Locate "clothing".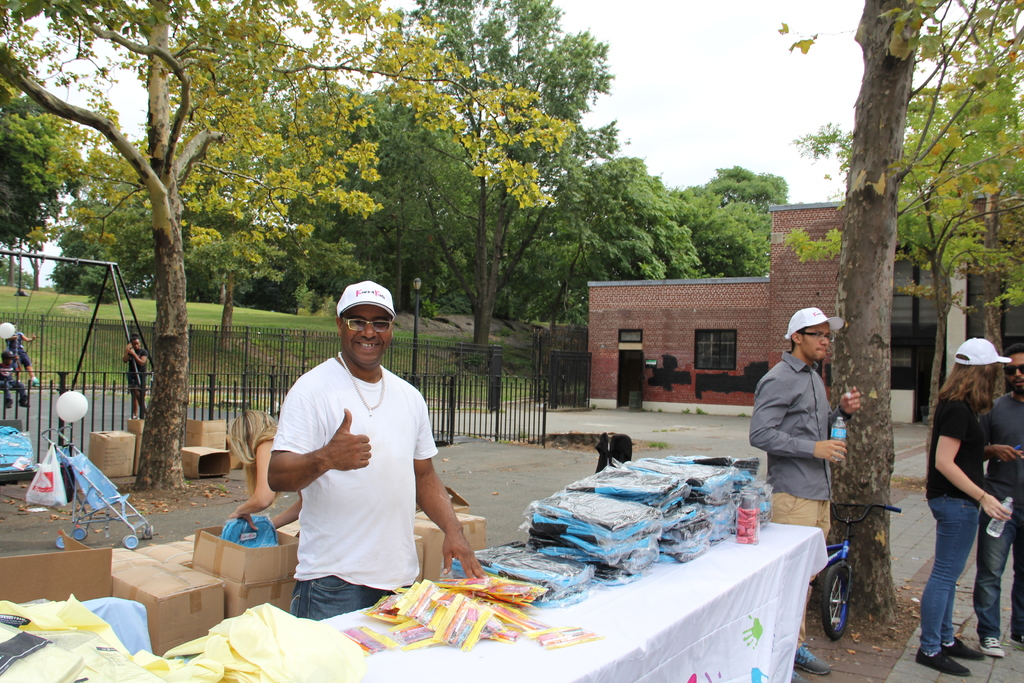
Bounding box: l=982, t=389, r=1023, b=493.
